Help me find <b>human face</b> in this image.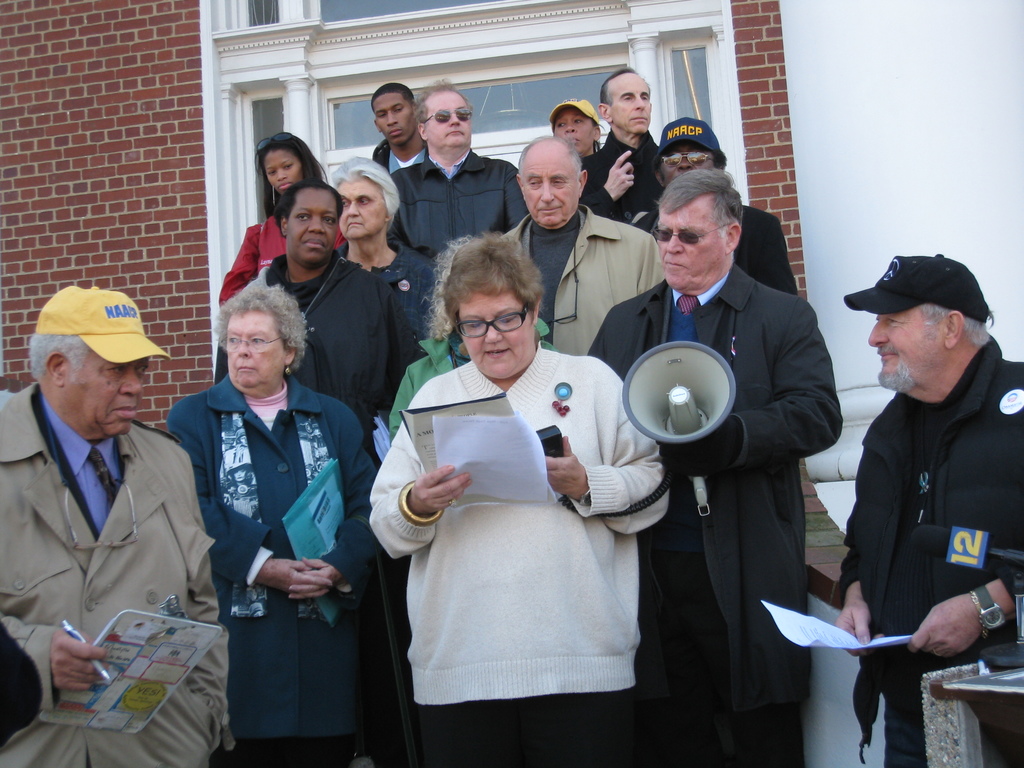
Found it: x1=287, y1=193, x2=335, y2=268.
